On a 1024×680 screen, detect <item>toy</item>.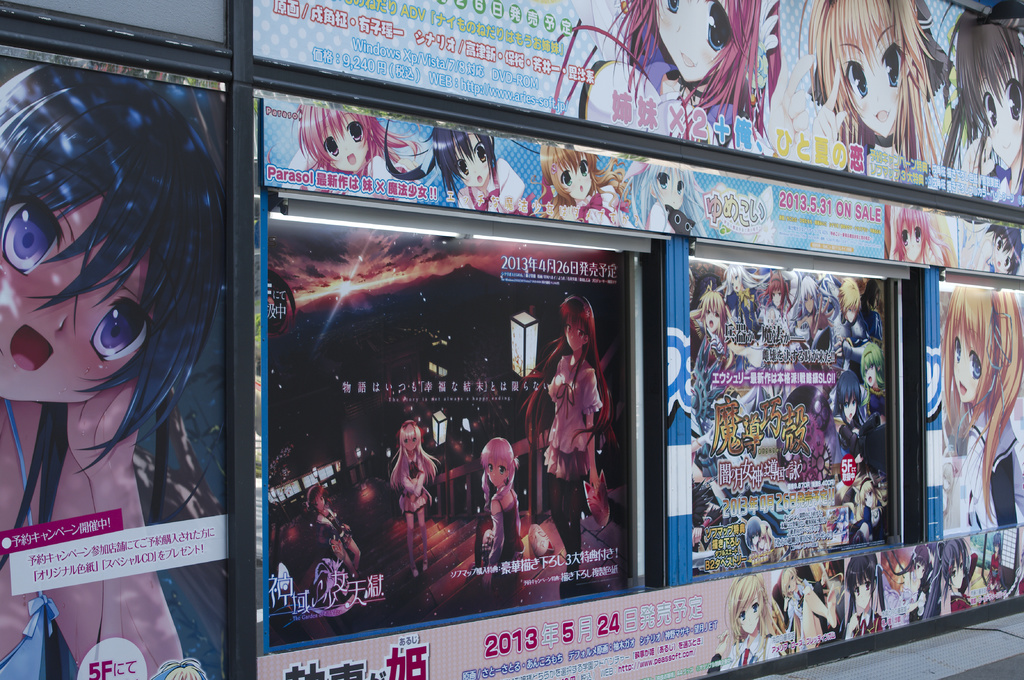
bbox=(848, 563, 874, 637).
